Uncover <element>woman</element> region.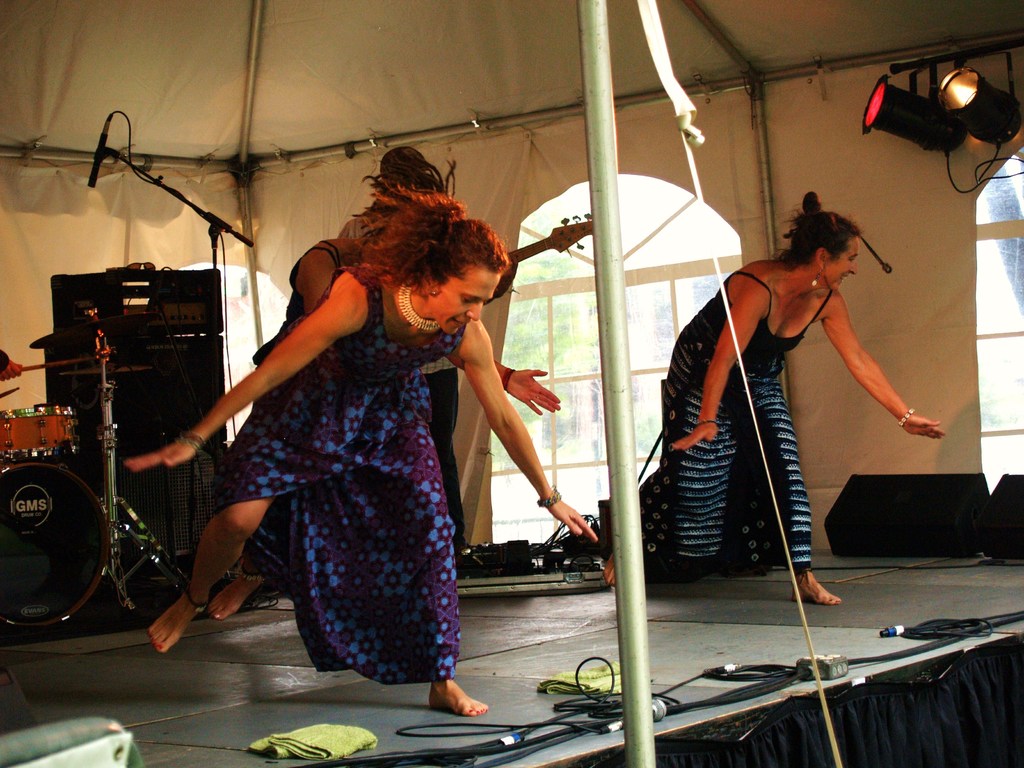
Uncovered: <bbox>614, 195, 957, 597</bbox>.
